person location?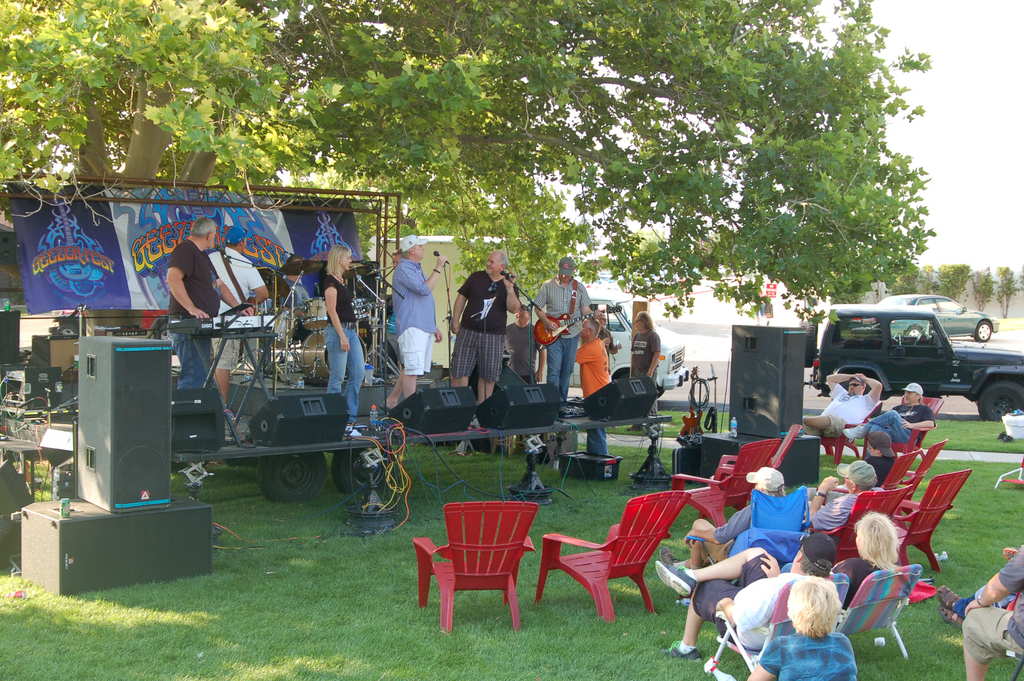
961:544:1023:680
